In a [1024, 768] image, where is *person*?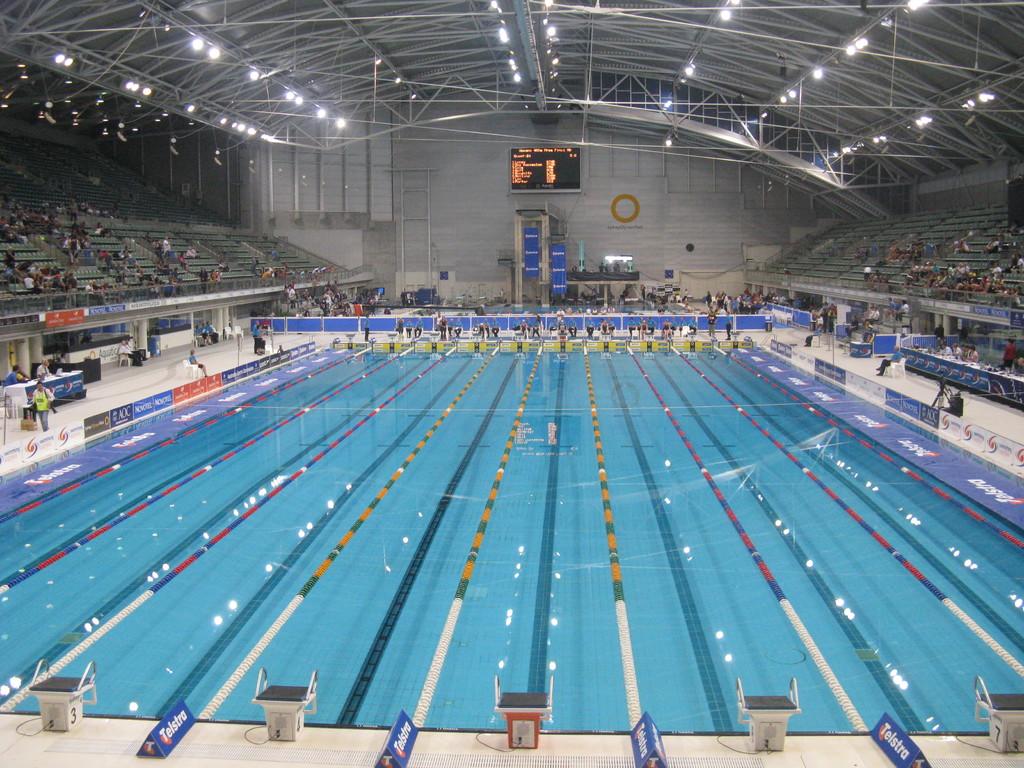
[x1=554, y1=305, x2=564, y2=324].
